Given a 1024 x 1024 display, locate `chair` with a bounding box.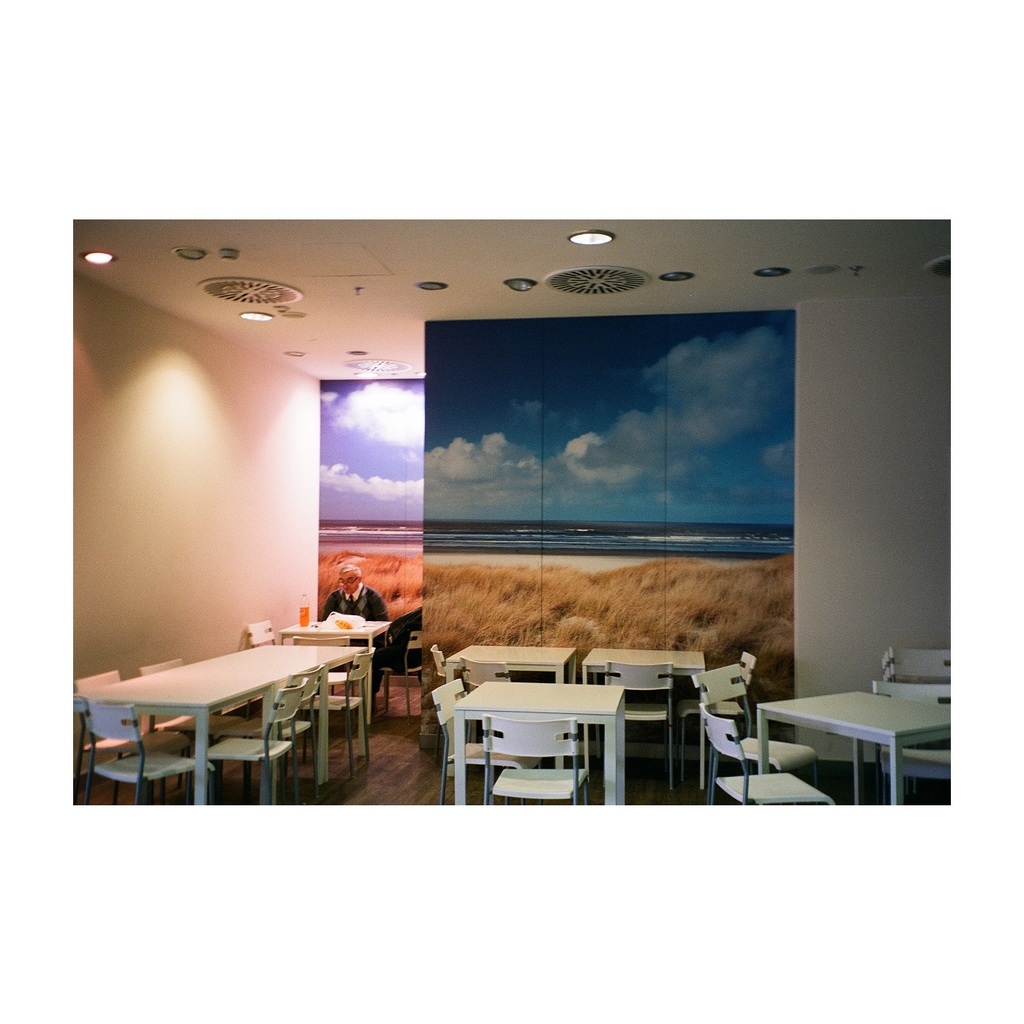
Located: BBox(687, 664, 818, 792).
